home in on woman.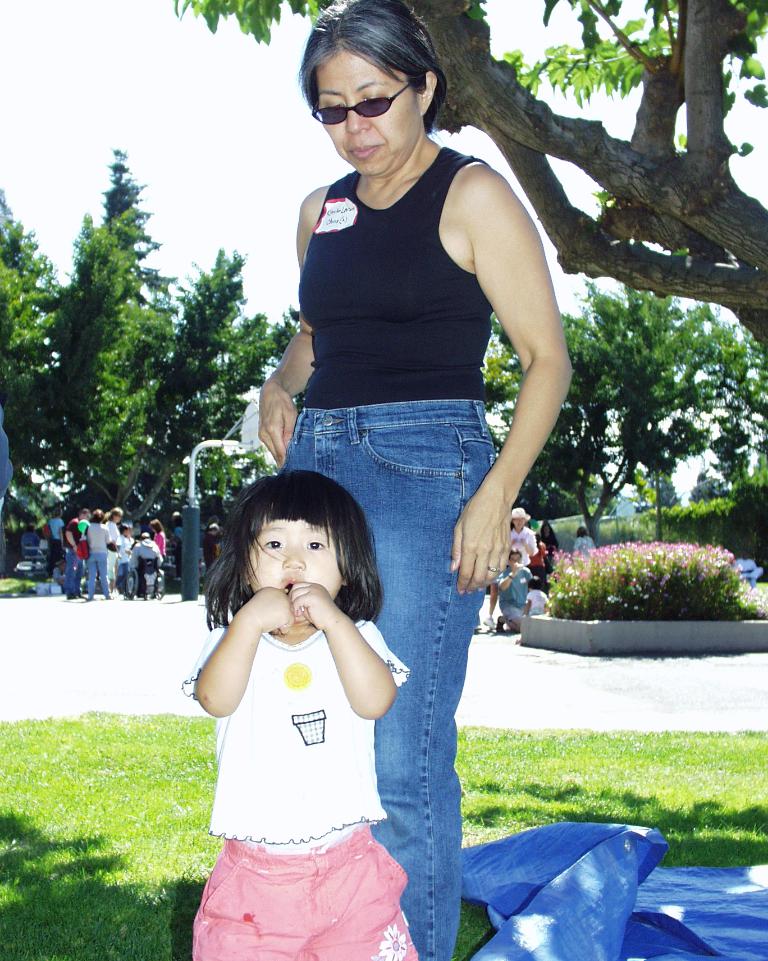
Homed in at 510:506:538:563.
